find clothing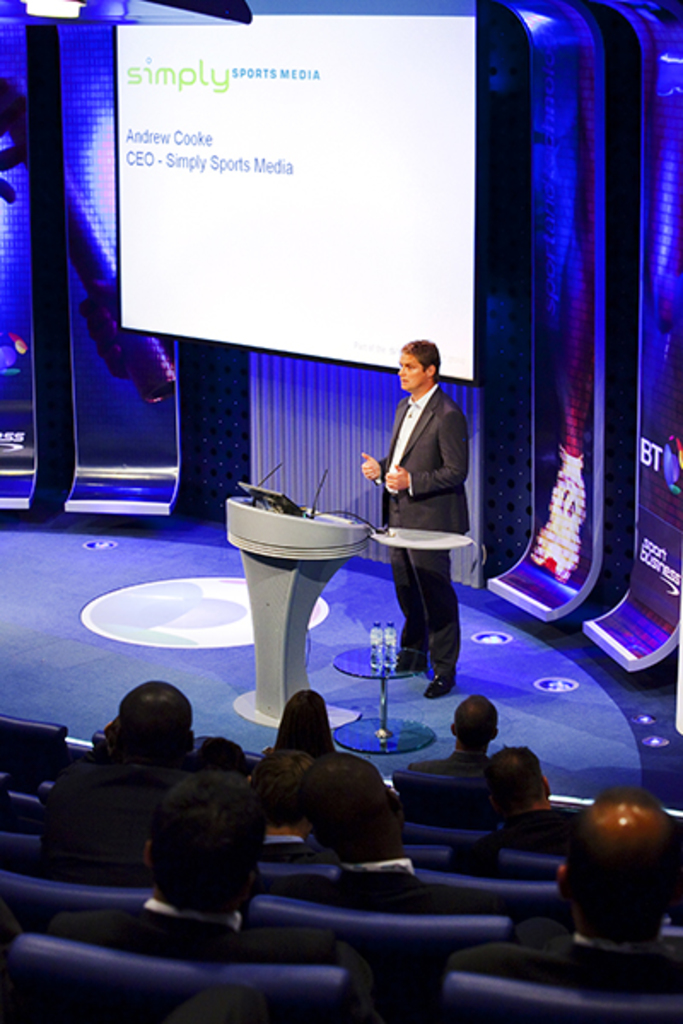
(x1=43, y1=896, x2=265, y2=966)
